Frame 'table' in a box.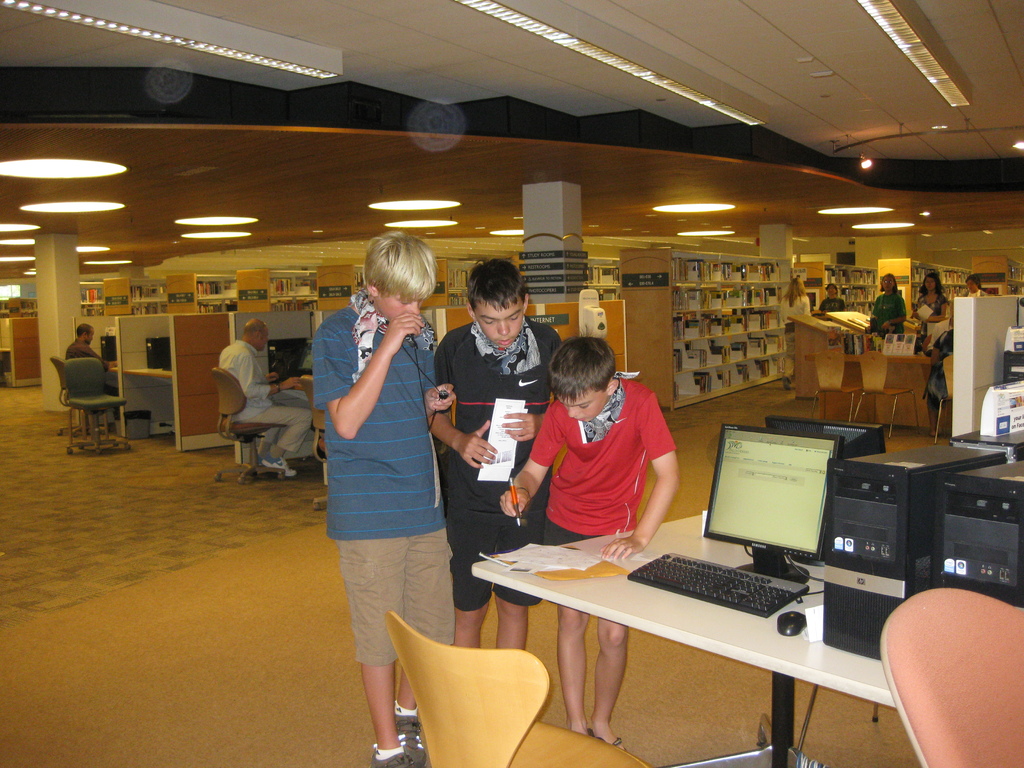
l=803, t=355, r=931, b=424.
